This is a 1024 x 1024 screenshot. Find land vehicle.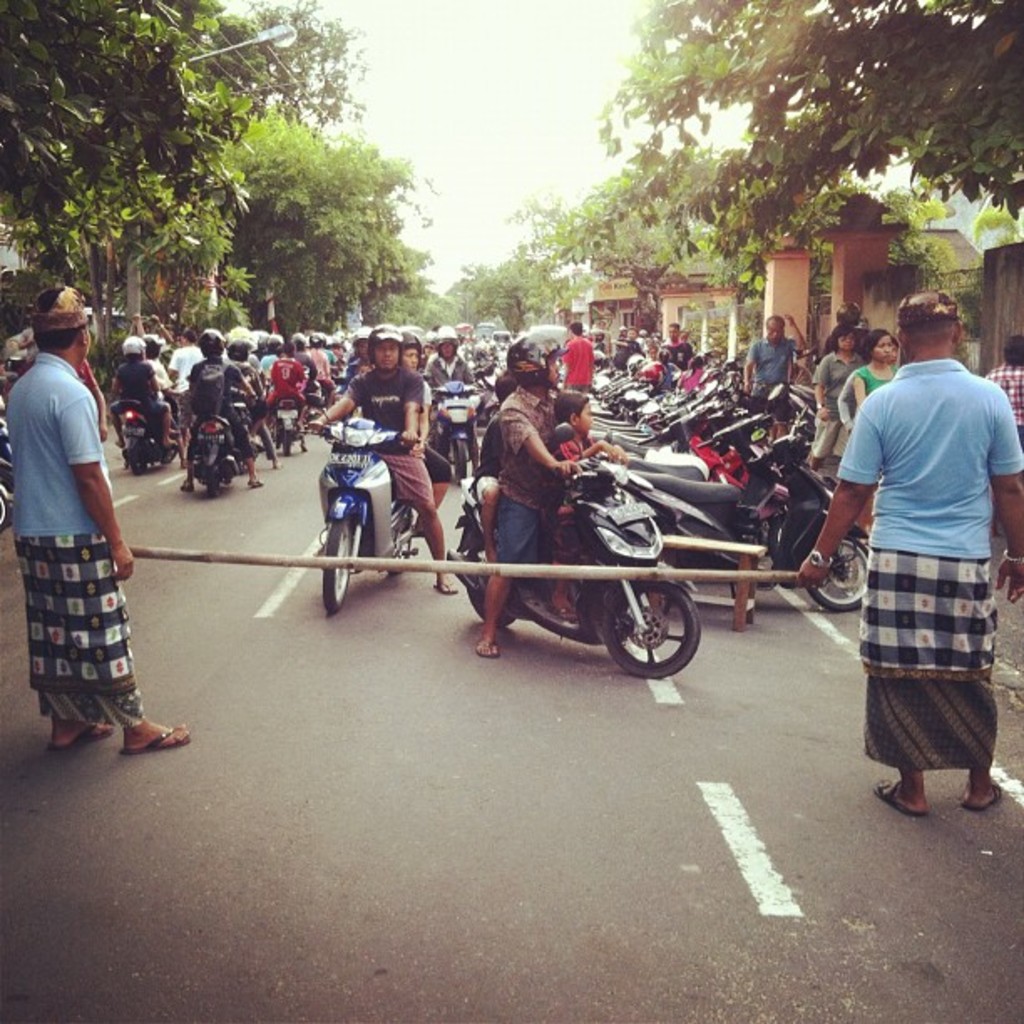
Bounding box: (x1=274, y1=395, x2=298, y2=450).
